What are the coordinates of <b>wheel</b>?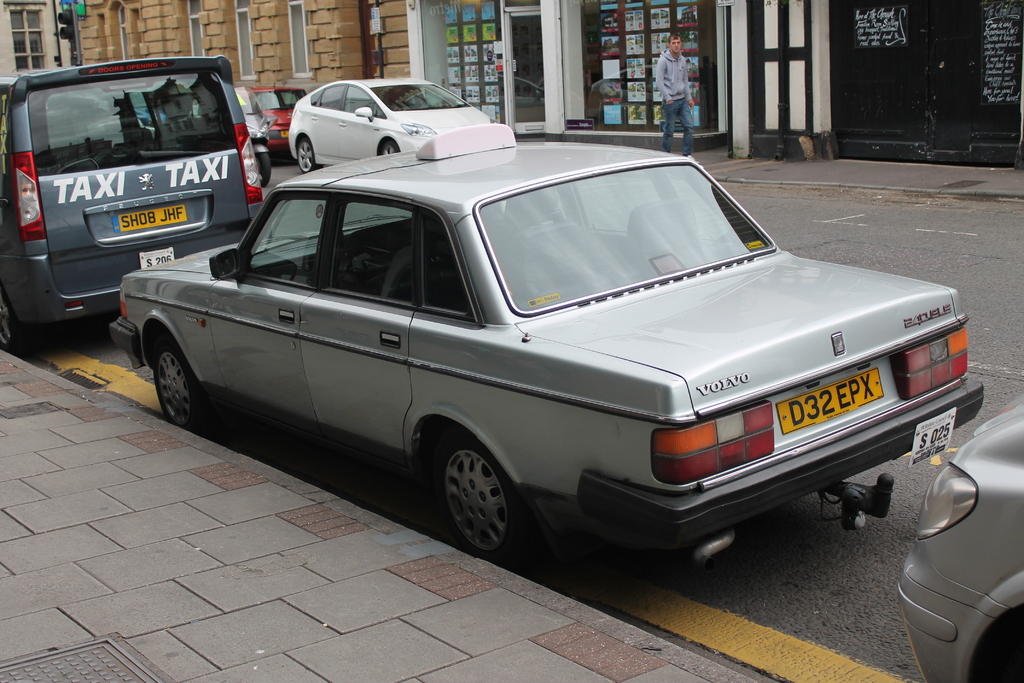
{"x1": 427, "y1": 419, "x2": 532, "y2": 568}.
